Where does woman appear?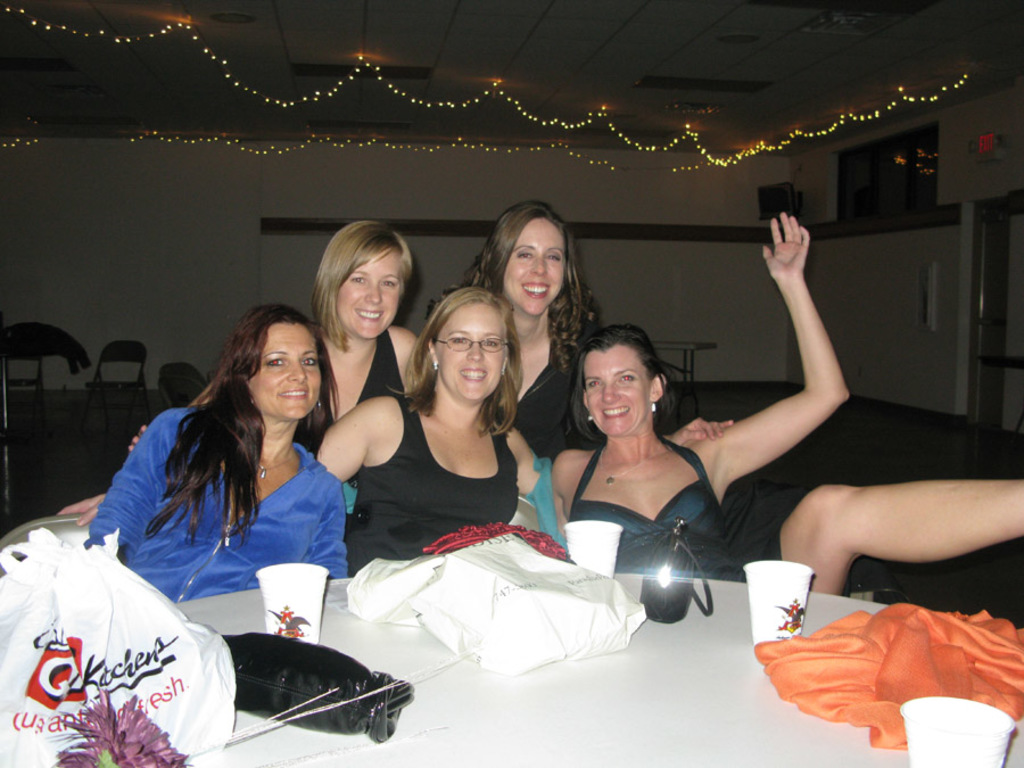
Appears at 424:193:733:474.
